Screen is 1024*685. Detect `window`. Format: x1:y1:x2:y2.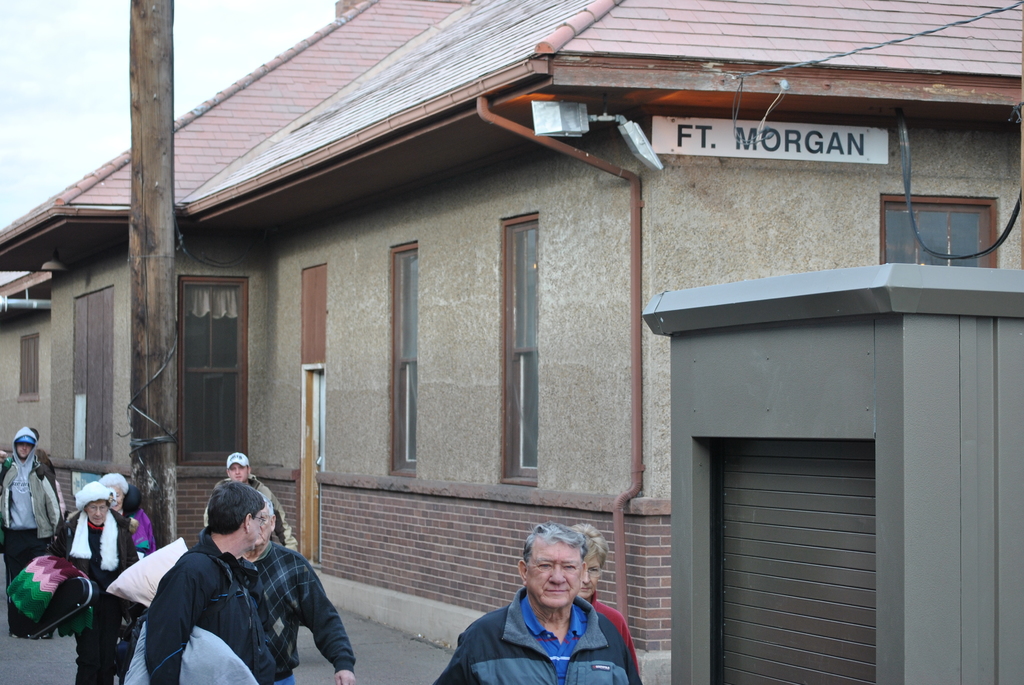
502:220:540:485.
